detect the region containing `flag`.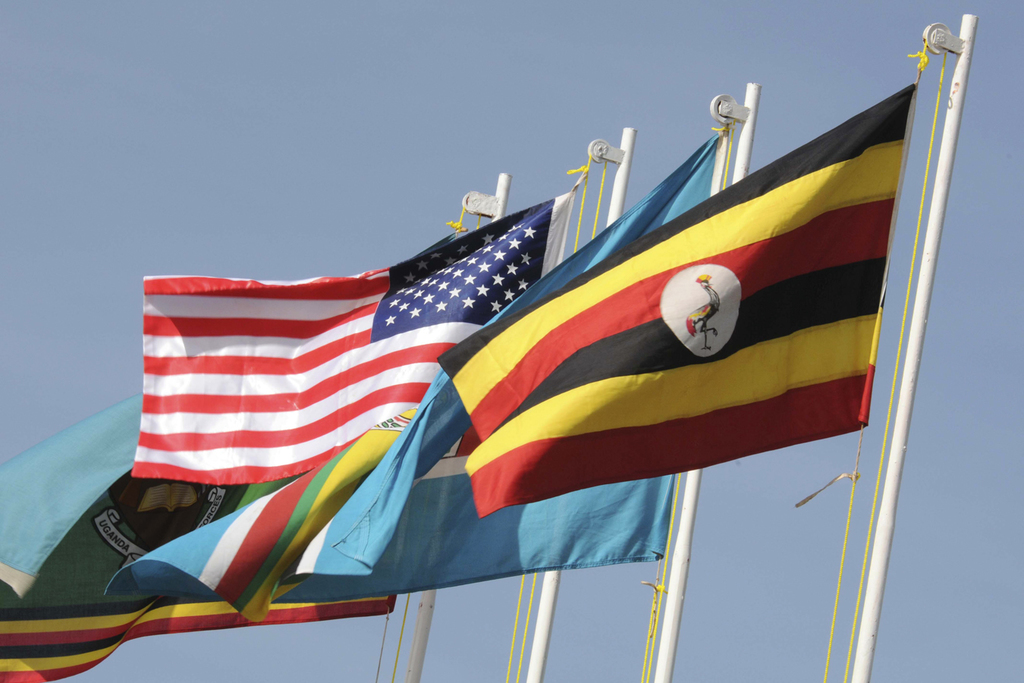
Rect(103, 395, 425, 626).
